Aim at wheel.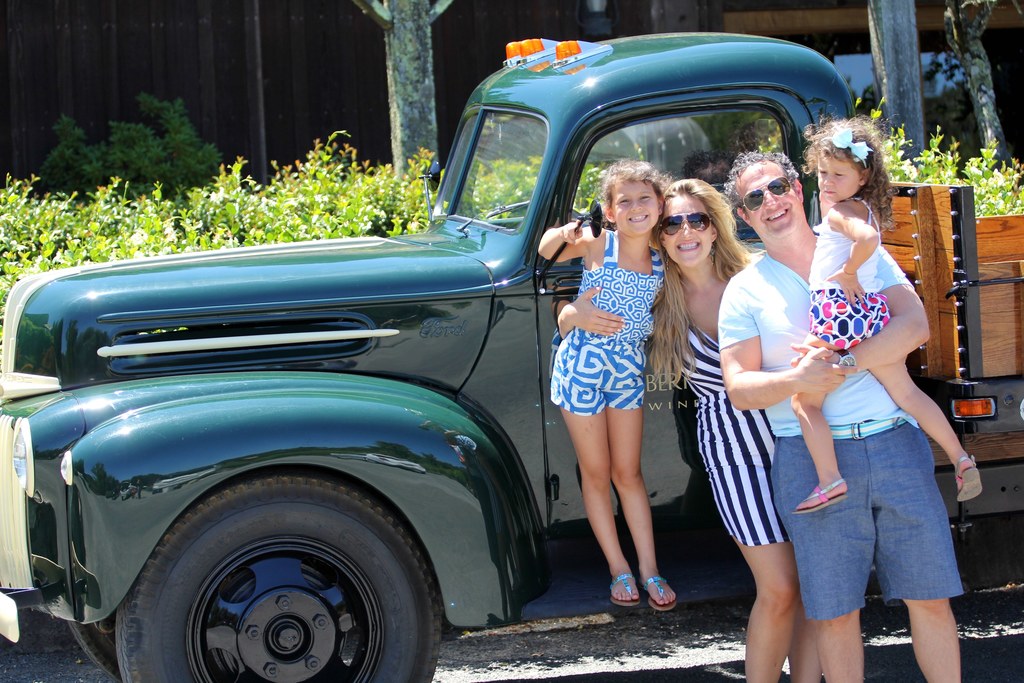
Aimed at pyautogui.locateOnScreen(67, 621, 130, 682).
